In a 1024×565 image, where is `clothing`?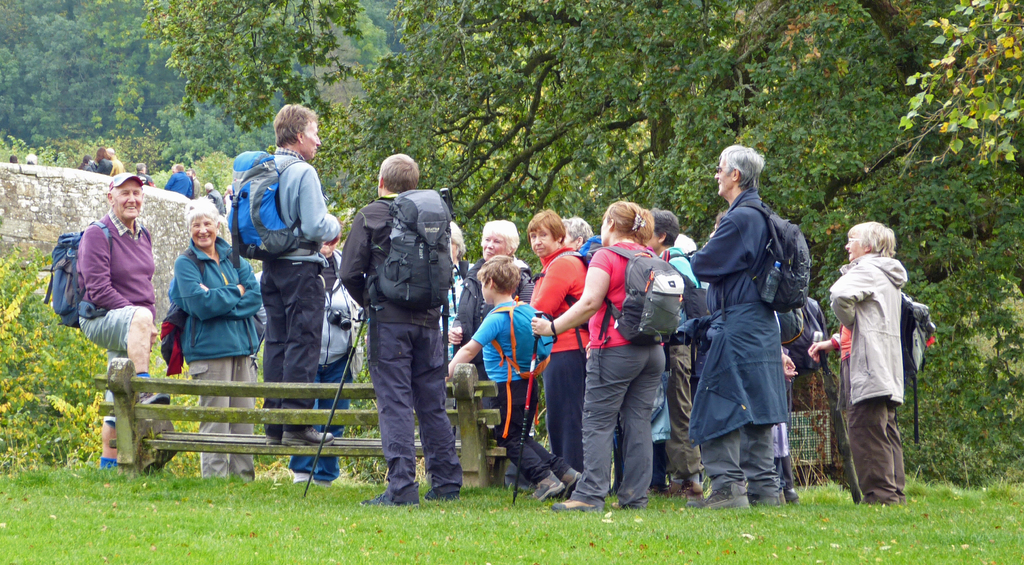
pyautogui.locateOnScreen(826, 252, 902, 496).
